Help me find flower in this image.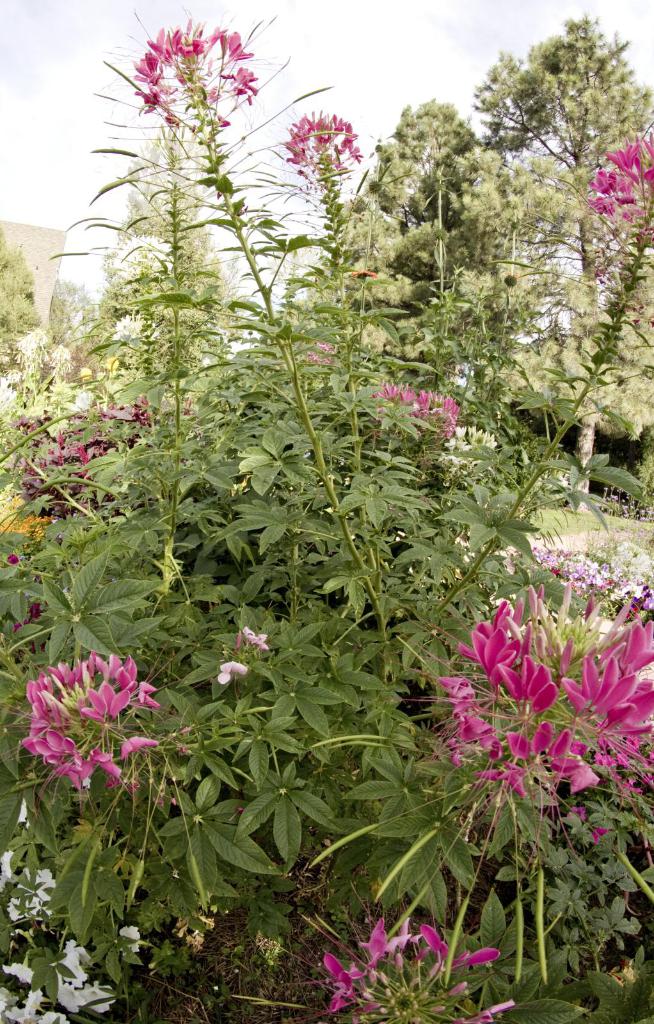
Found it: select_region(216, 659, 246, 691).
